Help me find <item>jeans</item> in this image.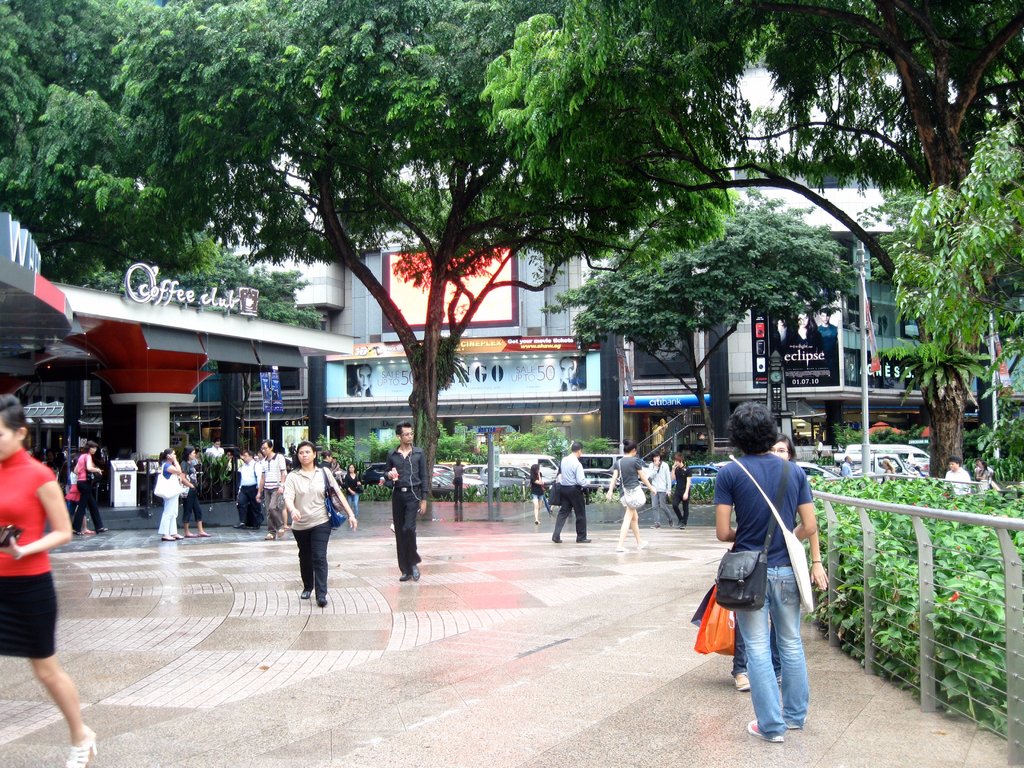
Found it: region(735, 566, 809, 739).
